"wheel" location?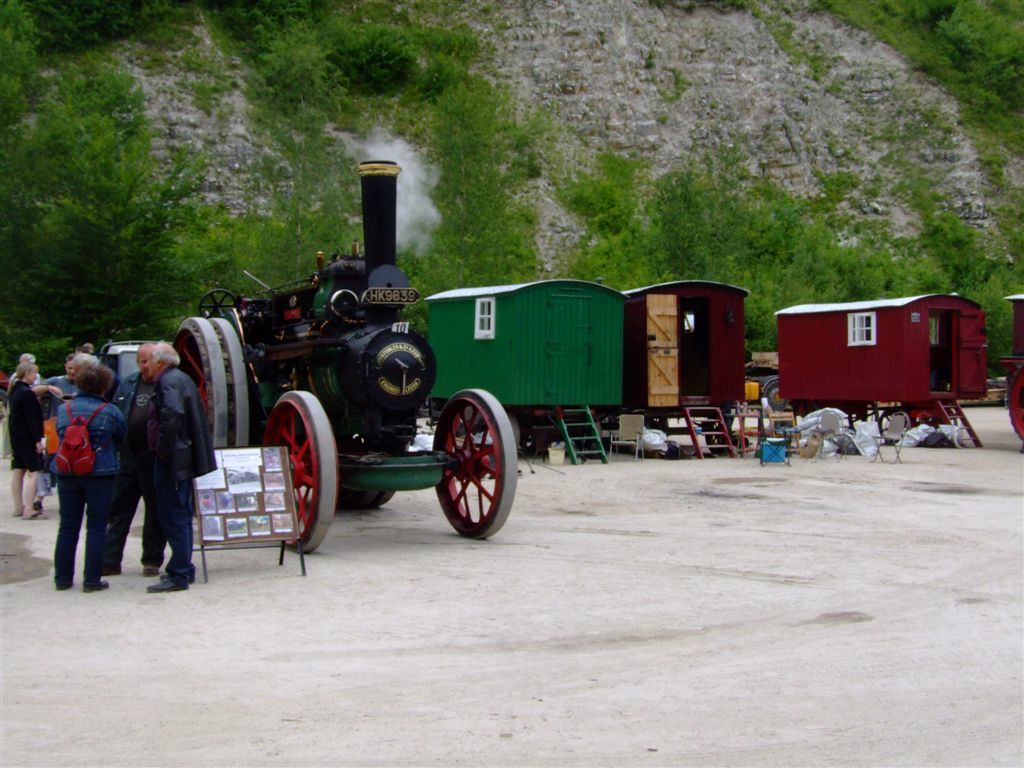
bbox(1007, 367, 1023, 441)
